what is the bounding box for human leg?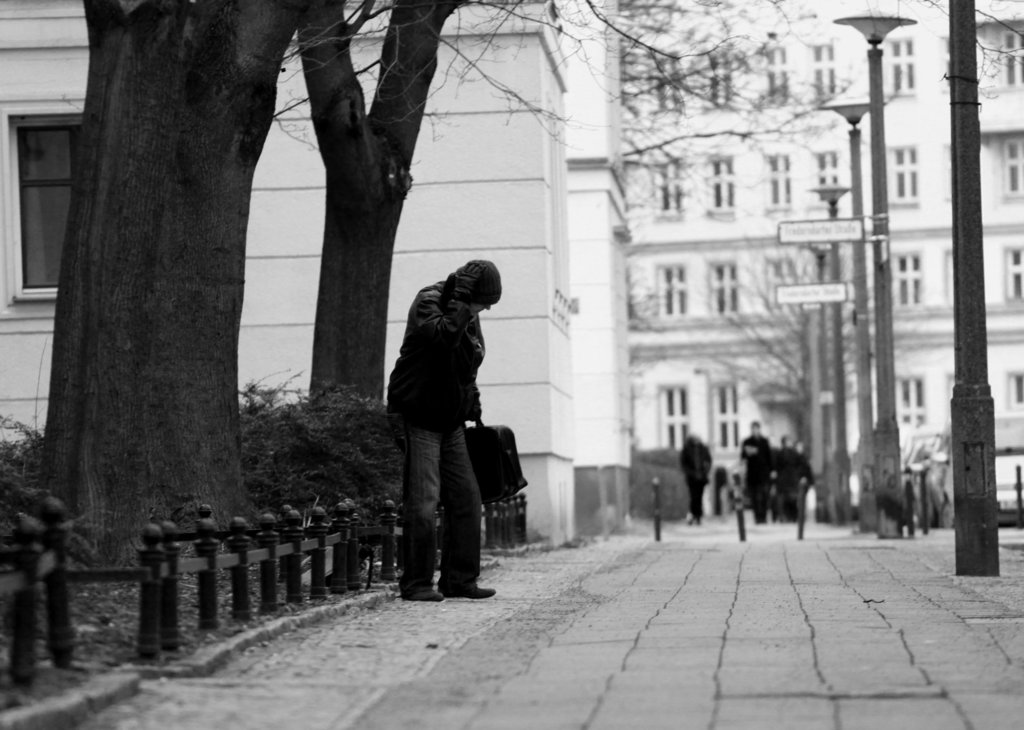
438/416/493/597.
